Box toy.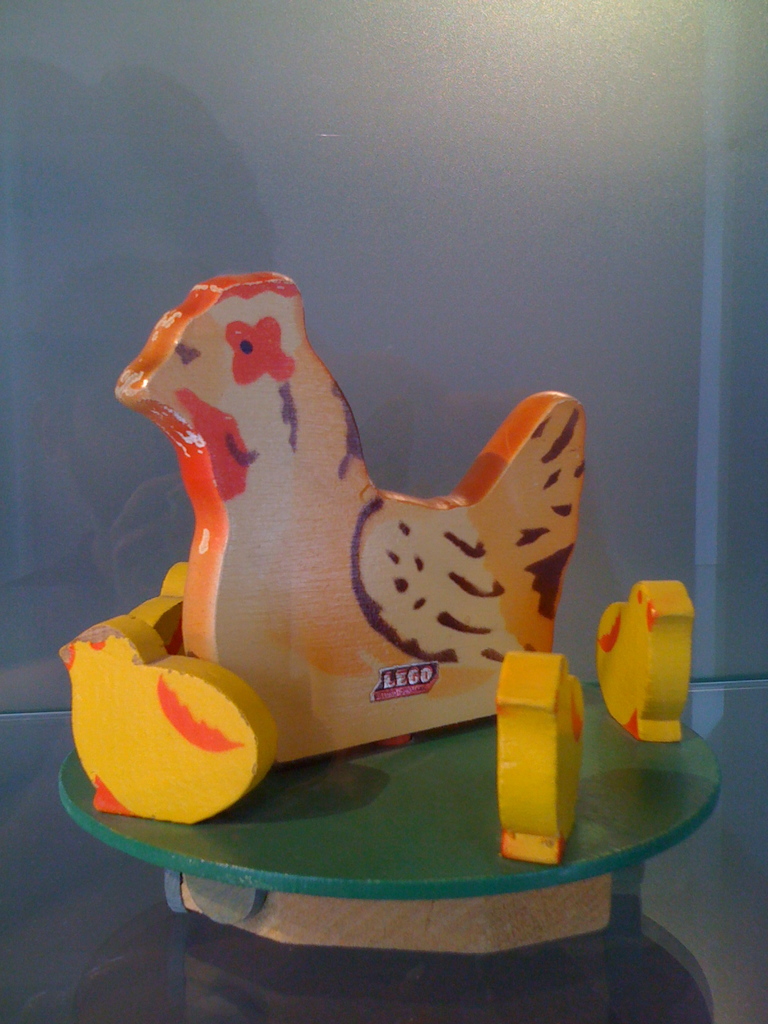
bbox(492, 652, 584, 861).
